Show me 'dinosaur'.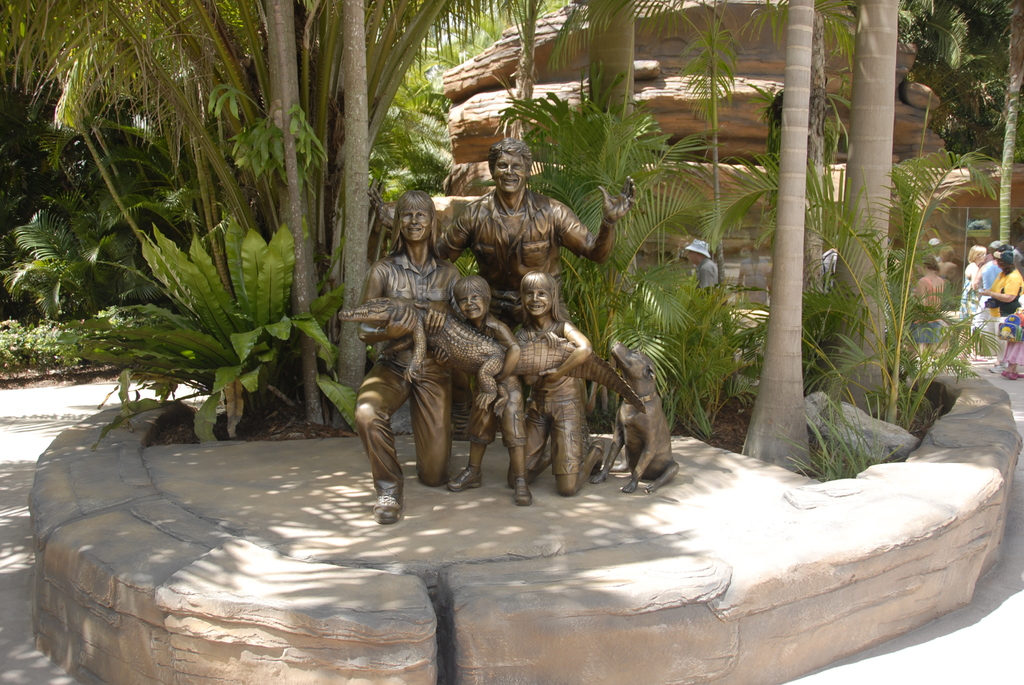
'dinosaur' is here: 337/292/653/412.
